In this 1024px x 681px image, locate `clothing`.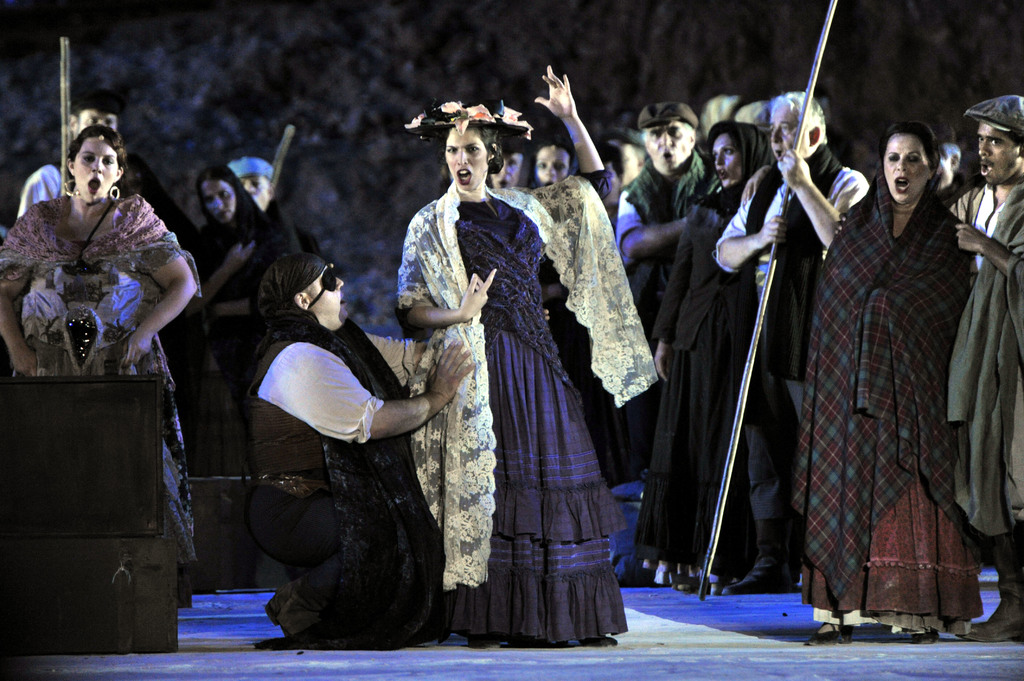
Bounding box: l=244, t=298, r=444, b=661.
